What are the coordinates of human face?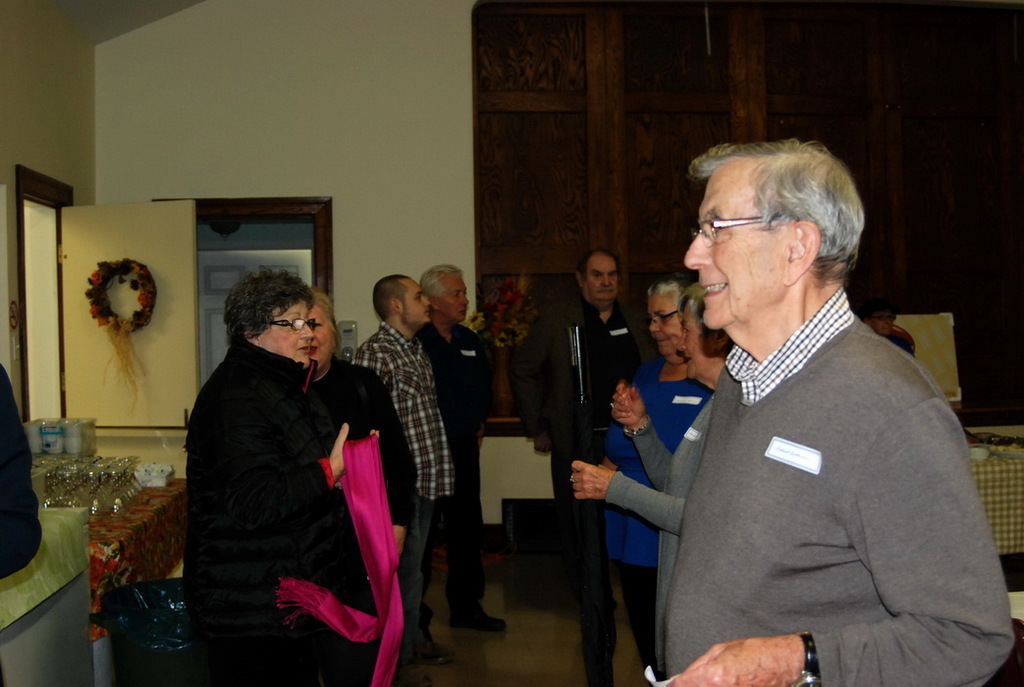
detection(251, 295, 312, 364).
